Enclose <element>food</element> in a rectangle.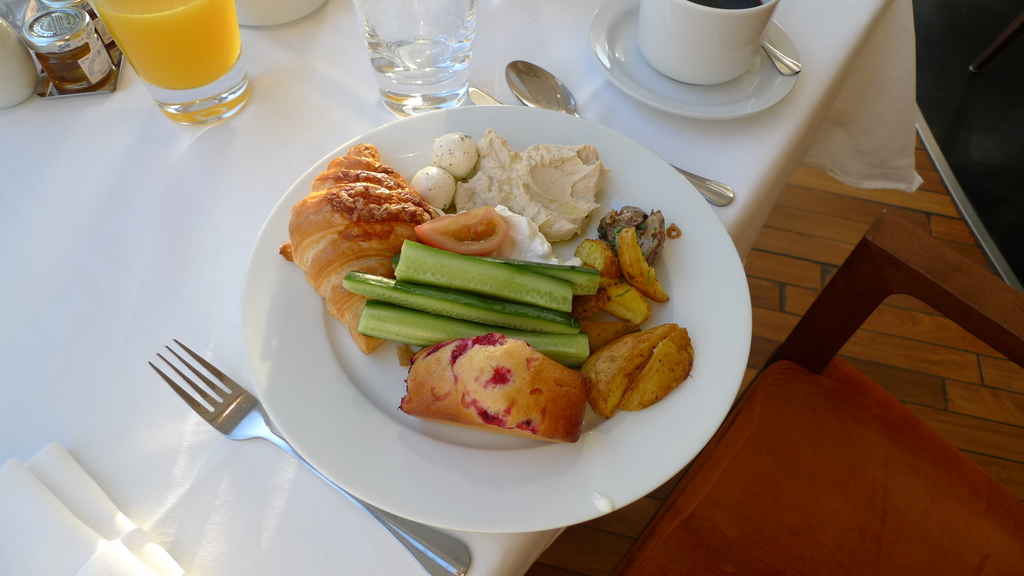
278, 143, 440, 352.
